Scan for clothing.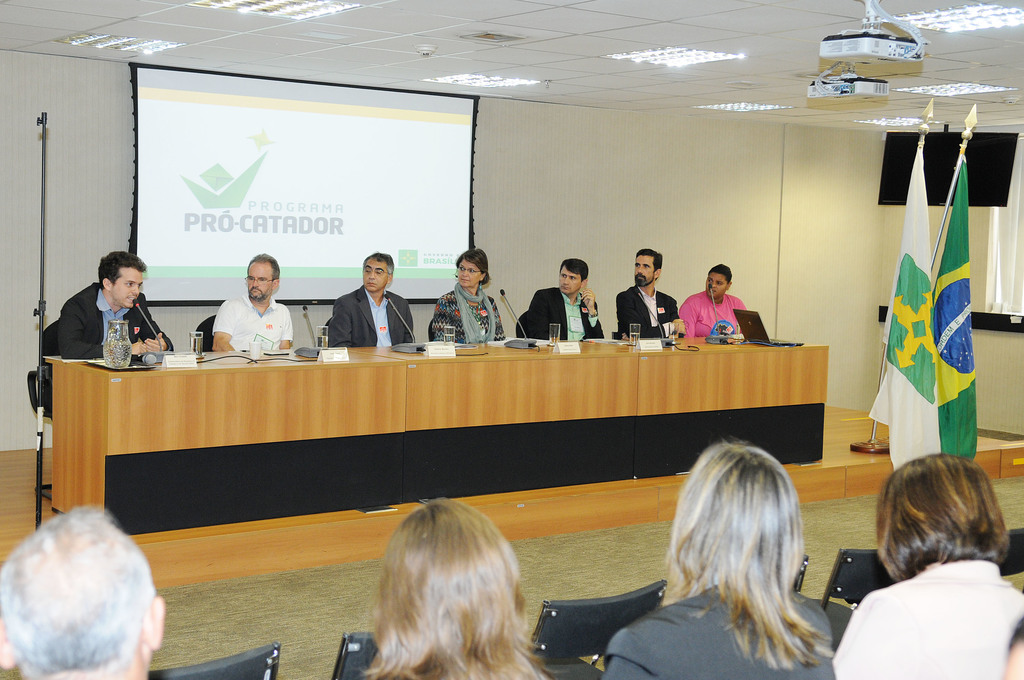
Scan result: <box>204,289,289,362</box>.
